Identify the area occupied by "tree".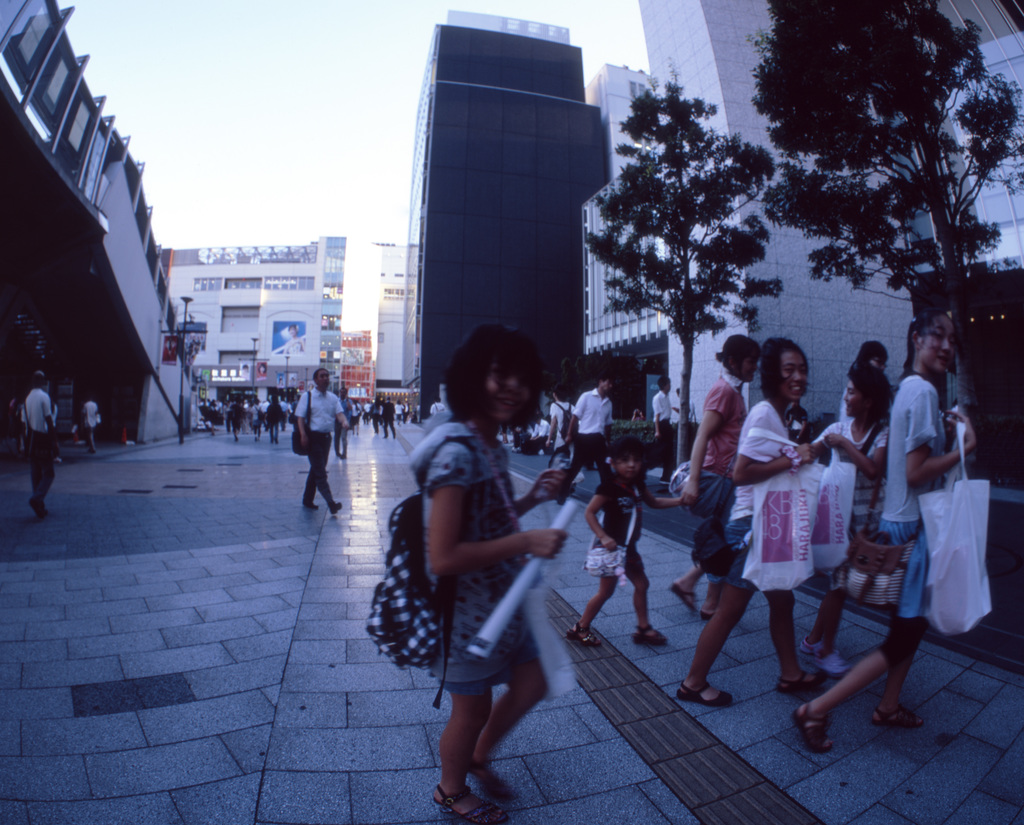
Area: (760,2,1023,408).
